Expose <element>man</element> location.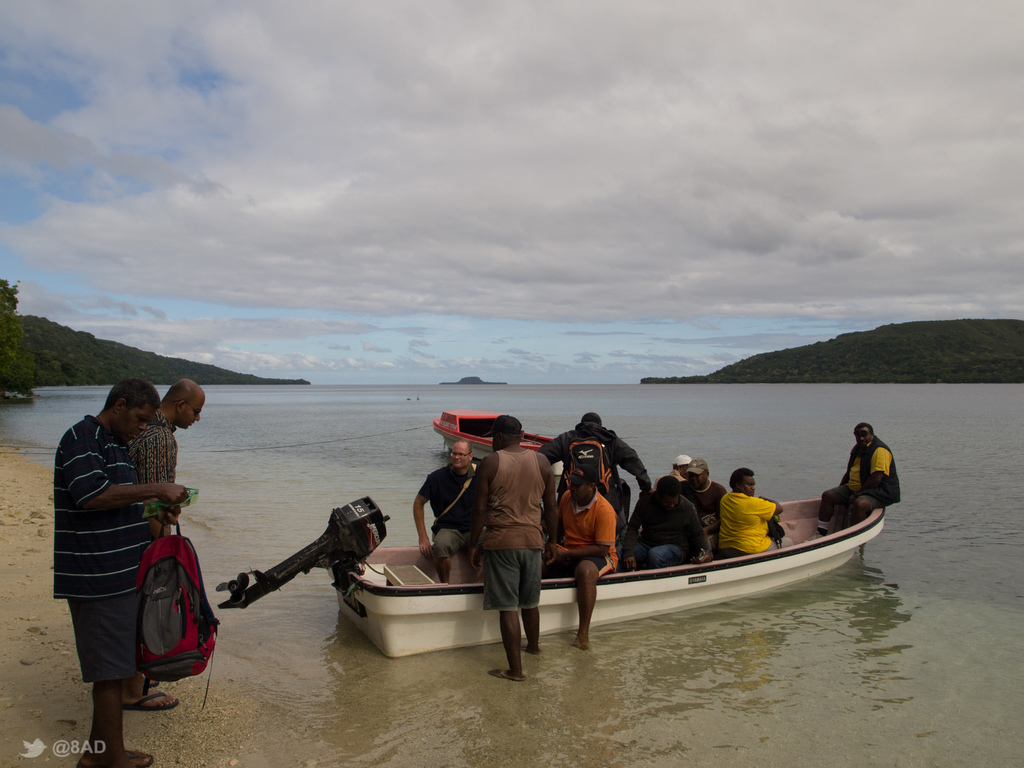
Exposed at locate(715, 474, 794, 563).
